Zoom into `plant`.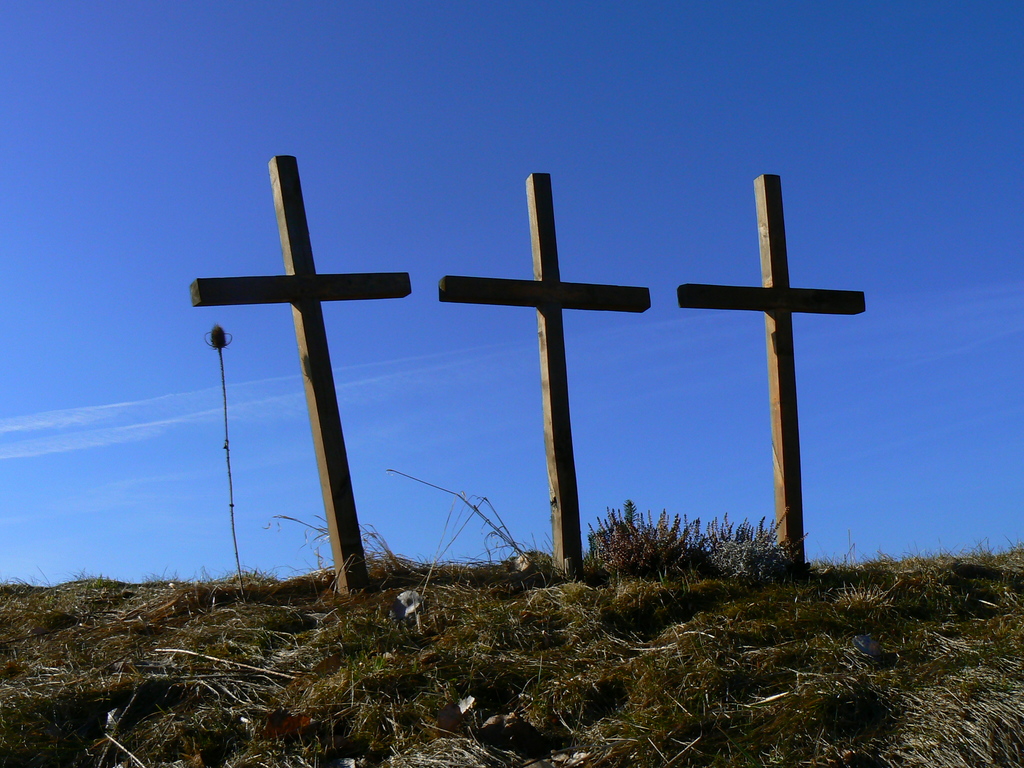
Zoom target: select_region(708, 504, 808, 575).
